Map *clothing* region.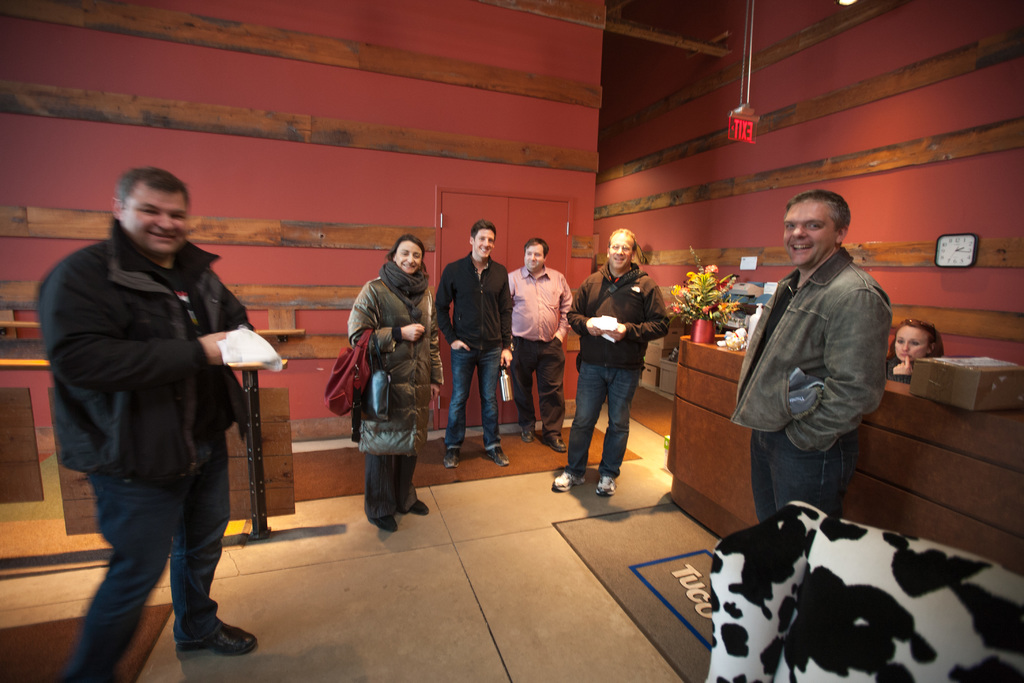
Mapped to bbox=(556, 254, 664, 476).
